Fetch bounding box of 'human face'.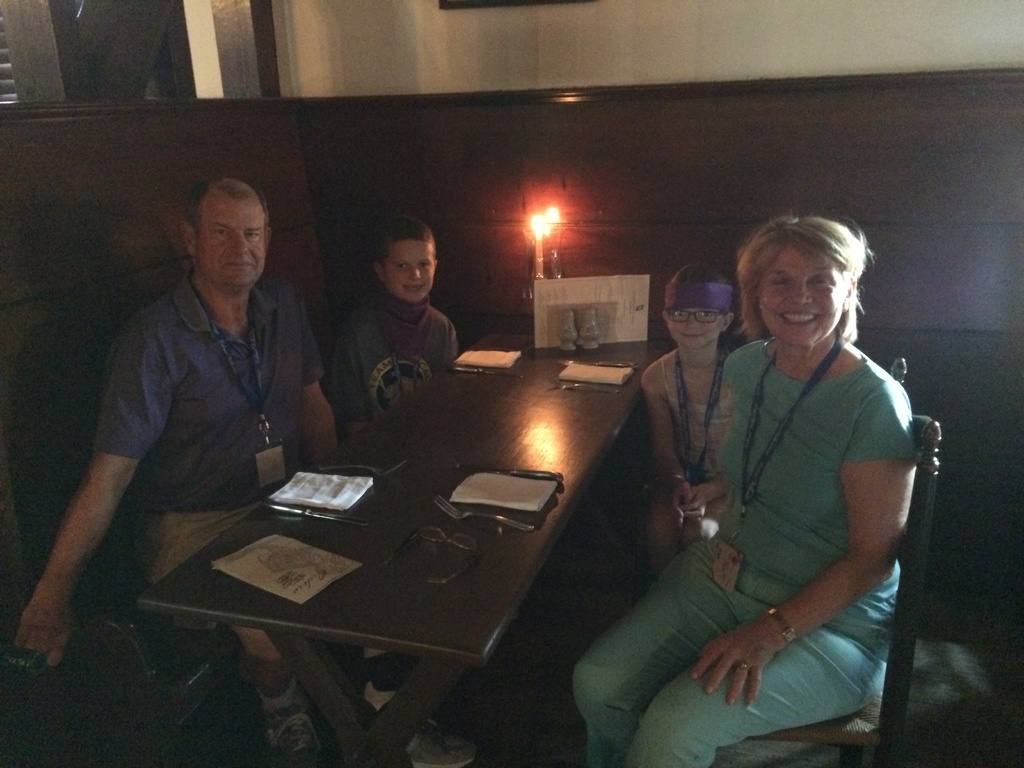
Bbox: {"x1": 671, "y1": 301, "x2": 723, "y2": 349}.
